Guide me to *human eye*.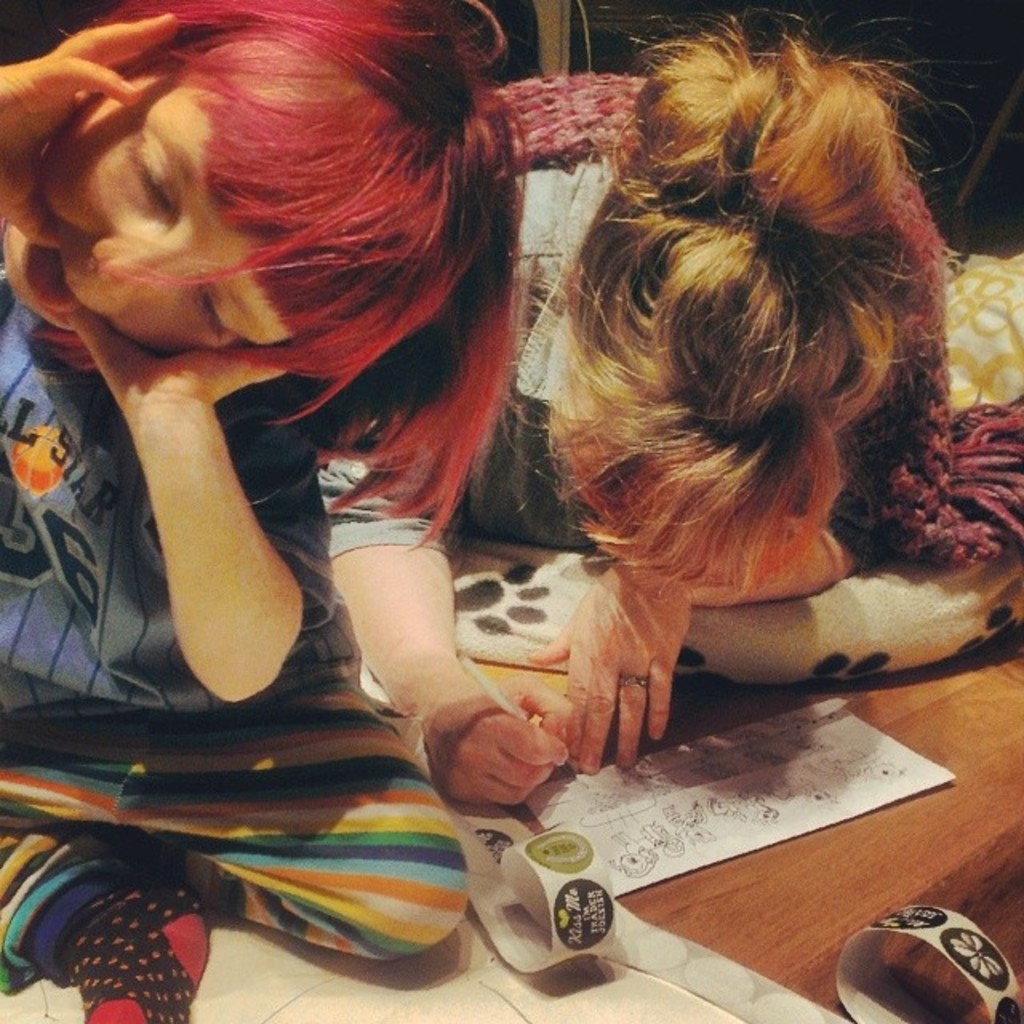
Guidance: bbox(114, 122, 182, 237).
